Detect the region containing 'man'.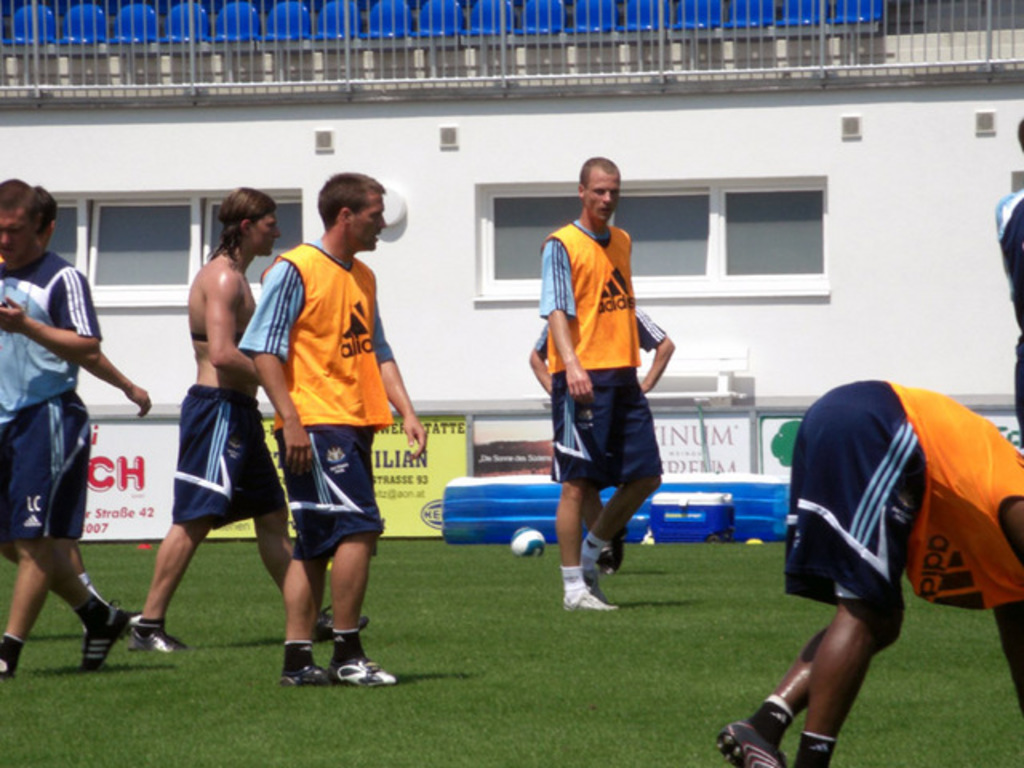
left=40, top=181, right=149, bottom=632.
